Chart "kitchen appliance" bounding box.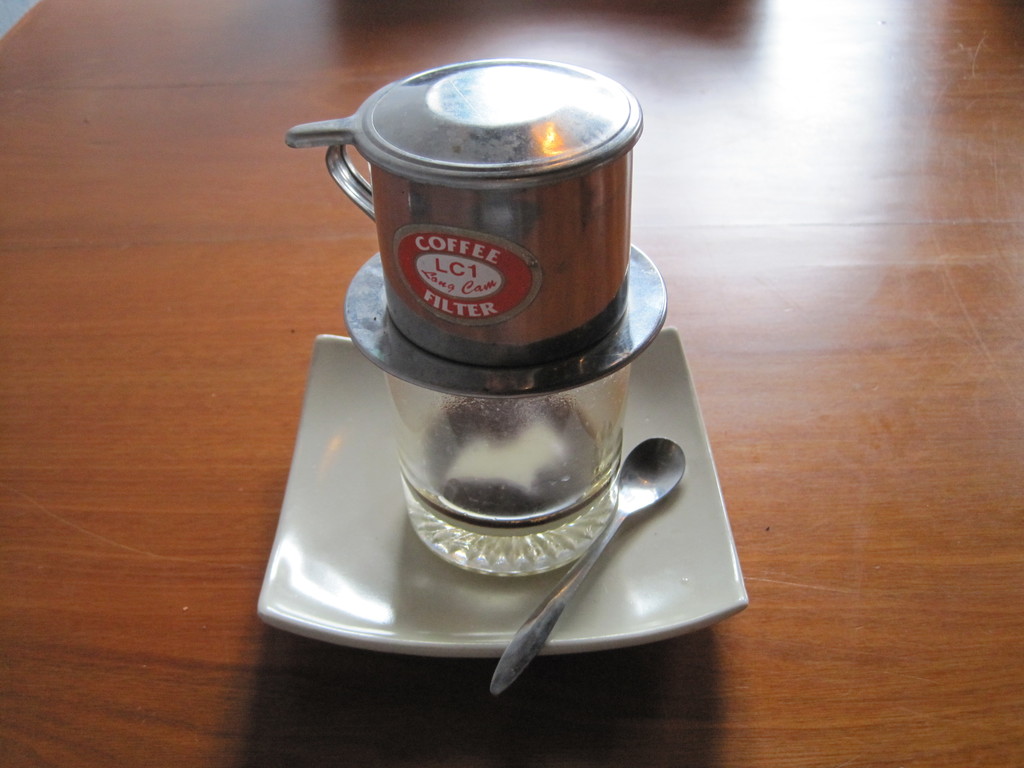
Charted: bbox(259, 58, 755, 695).
